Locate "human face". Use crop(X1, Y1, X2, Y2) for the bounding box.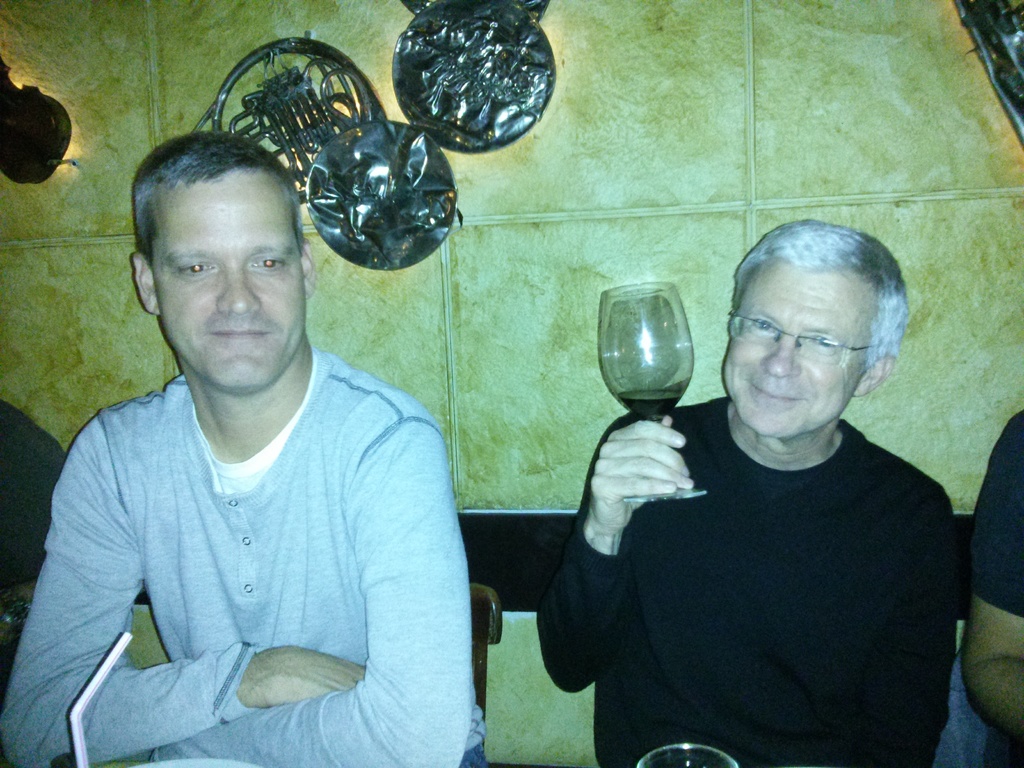
crop(159, 179, 305, 389).
